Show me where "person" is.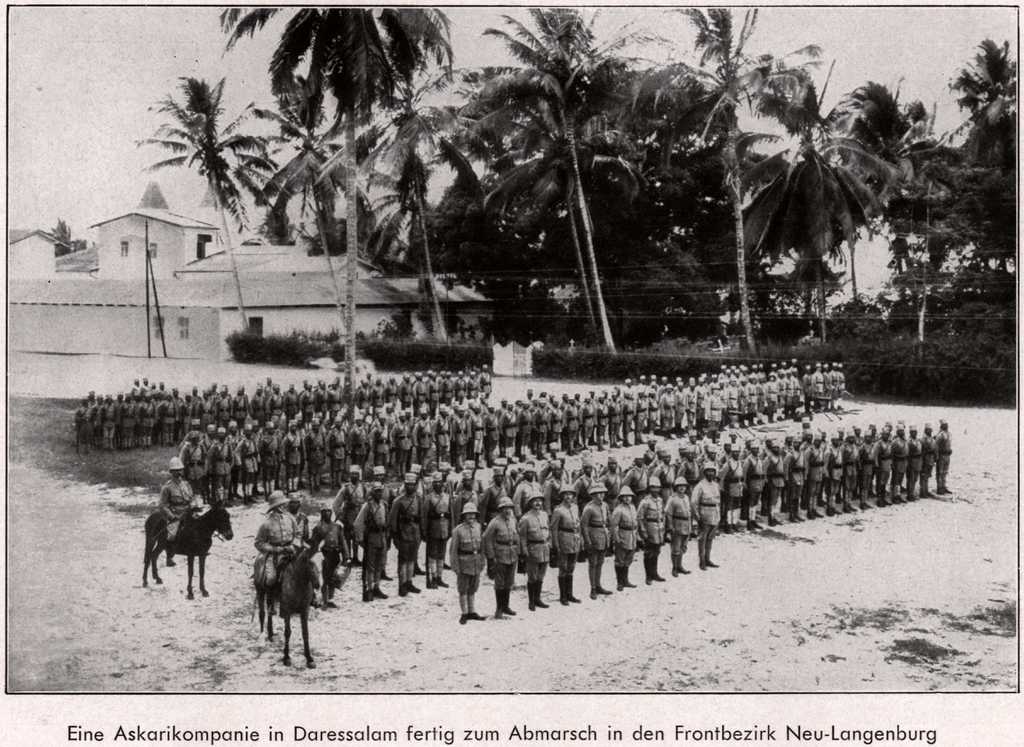
"person" is at box(331, 470, 366, 564).
